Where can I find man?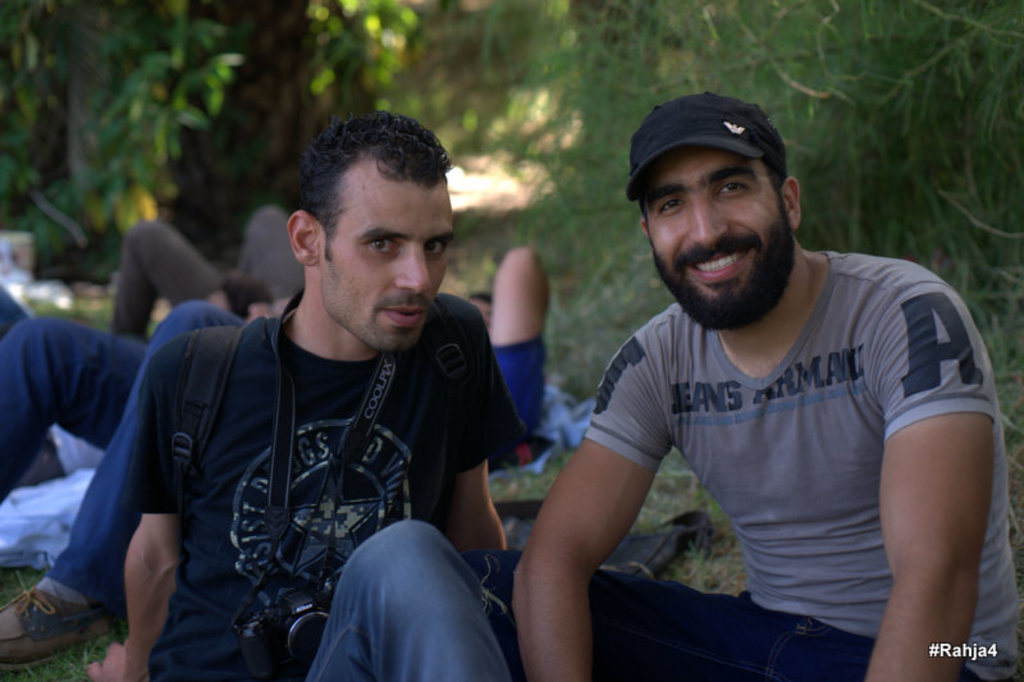
You can find it at x1=109, y1=203, x2=301, y2=329.
